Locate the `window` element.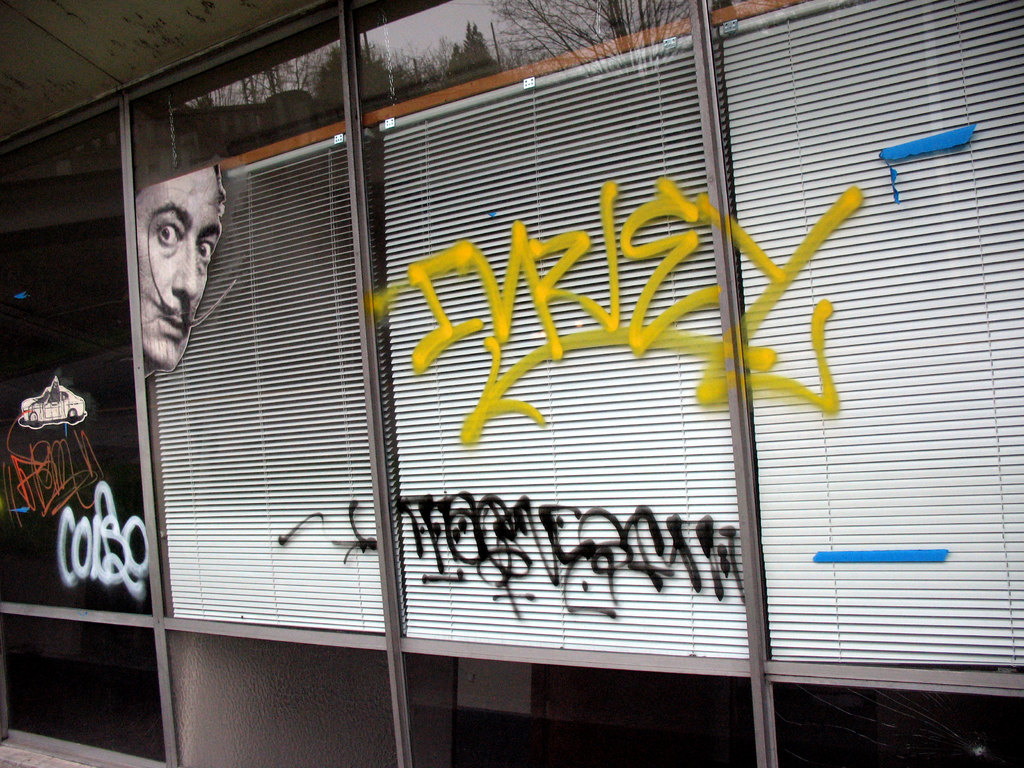
Element bbox: bbox(763, 70, 983, 675).
